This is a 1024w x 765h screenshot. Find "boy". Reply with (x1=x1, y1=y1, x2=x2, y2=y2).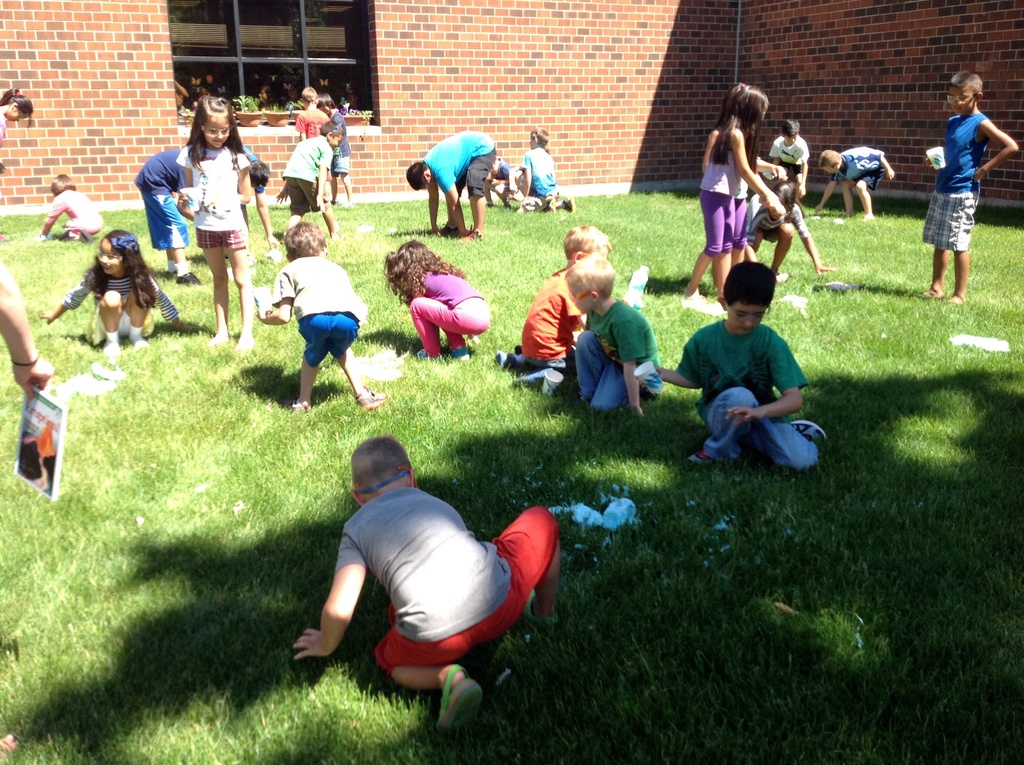
(x1=917, y1=72, x2=1019, y2=303).
